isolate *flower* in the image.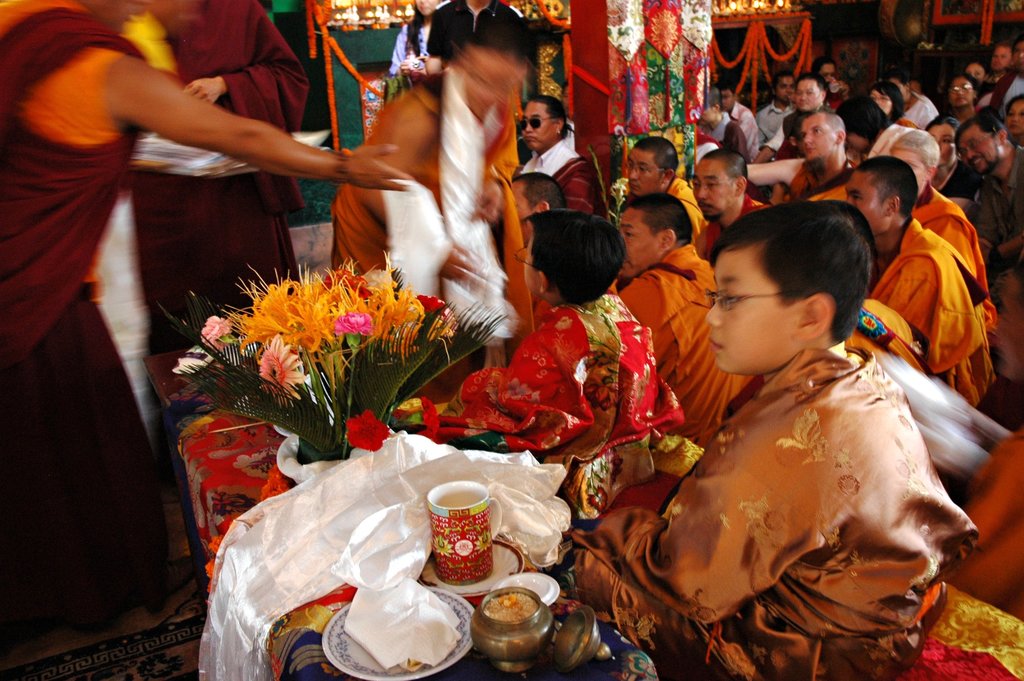
Isolated region: left=330, top=311, right=365, bottom=342.
